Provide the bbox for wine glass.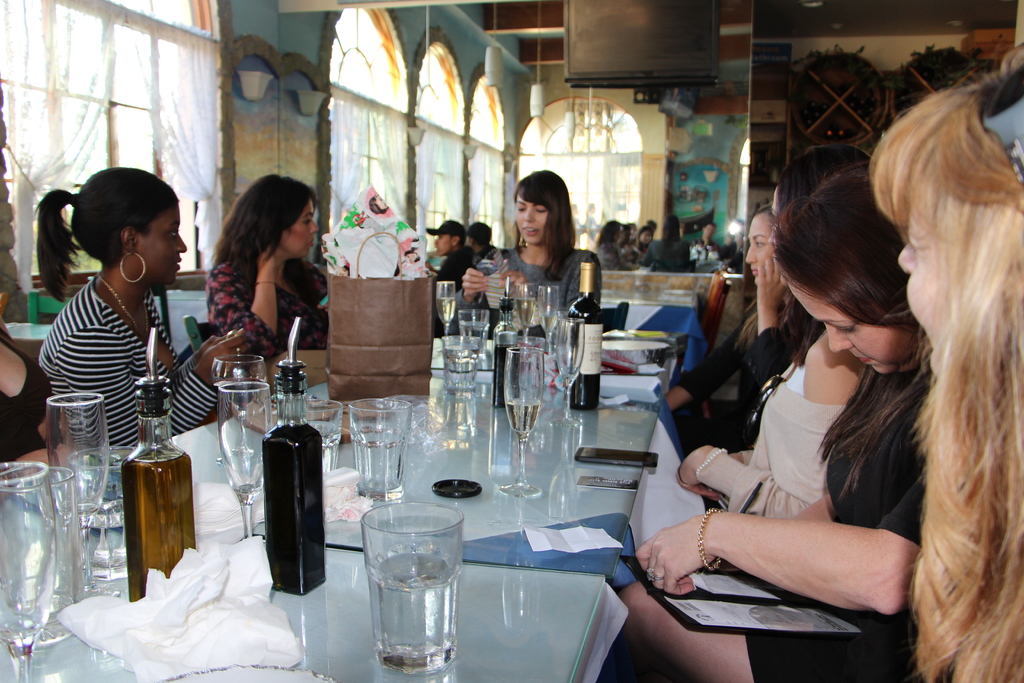
(46, 391, 112, 594).
